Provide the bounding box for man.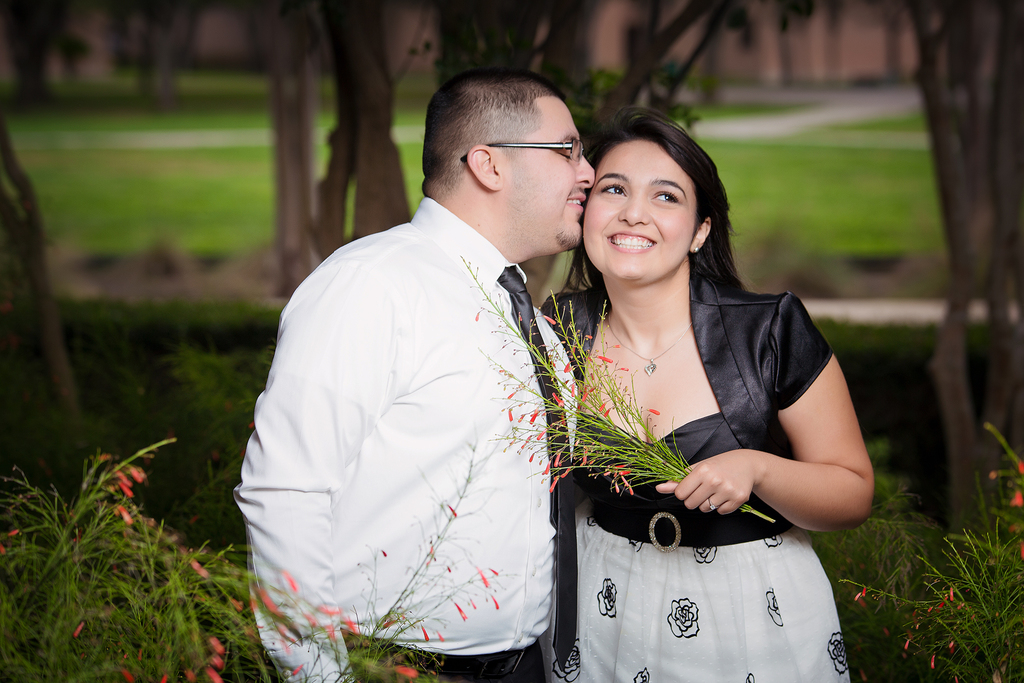
{"left": 238, "top": 82, "right": 584, "bottom": 676}.
